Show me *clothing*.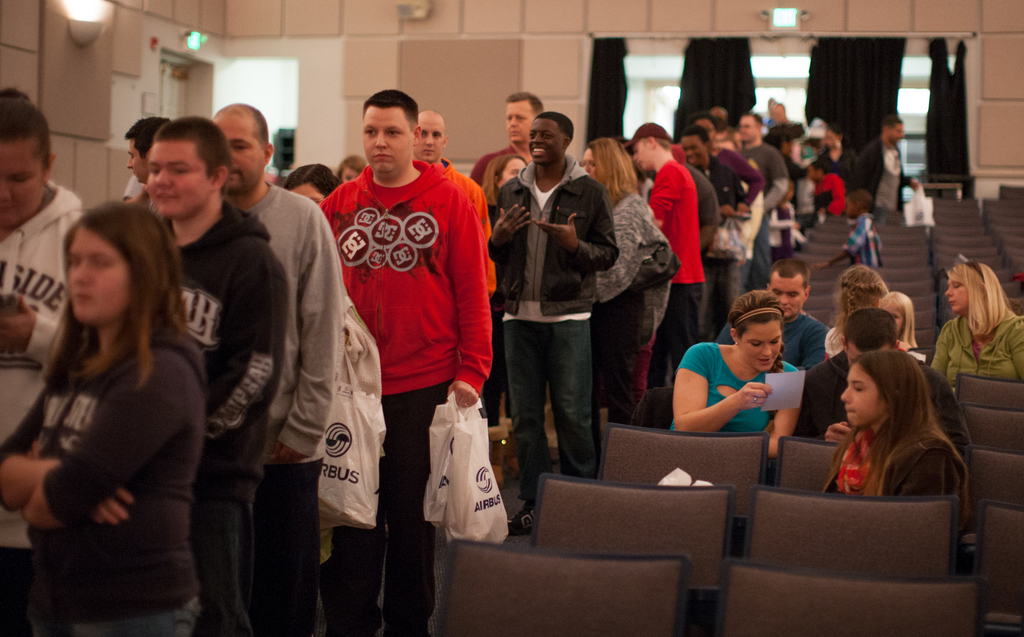
*clothing* is here: (0, 315, 204, 636).
